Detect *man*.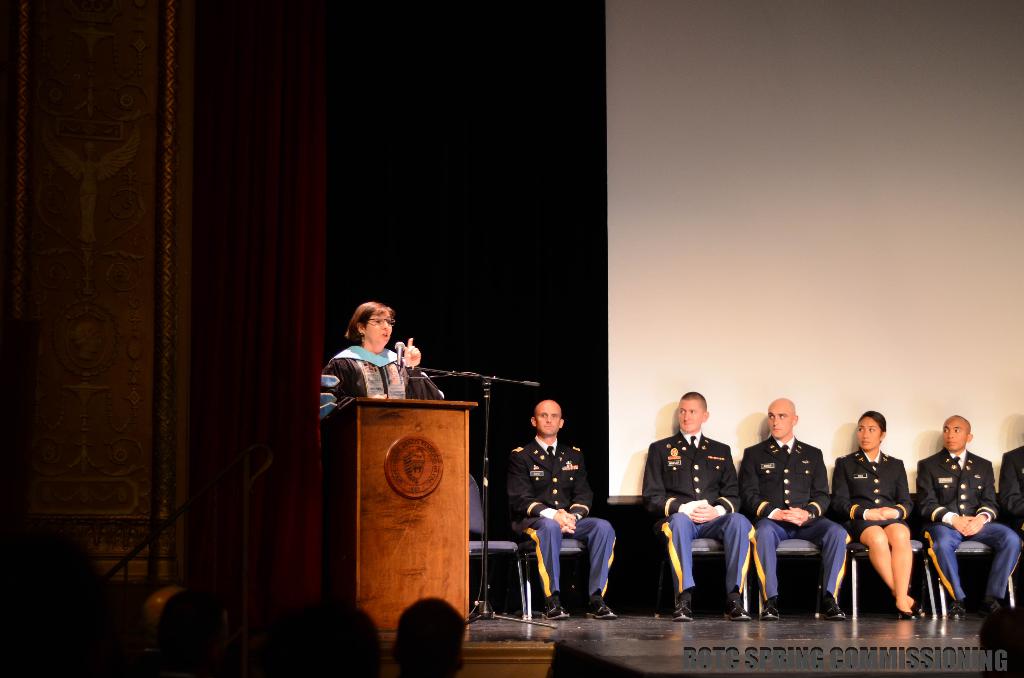
Detected at <region>921, 416, 1020, 627</region>.
